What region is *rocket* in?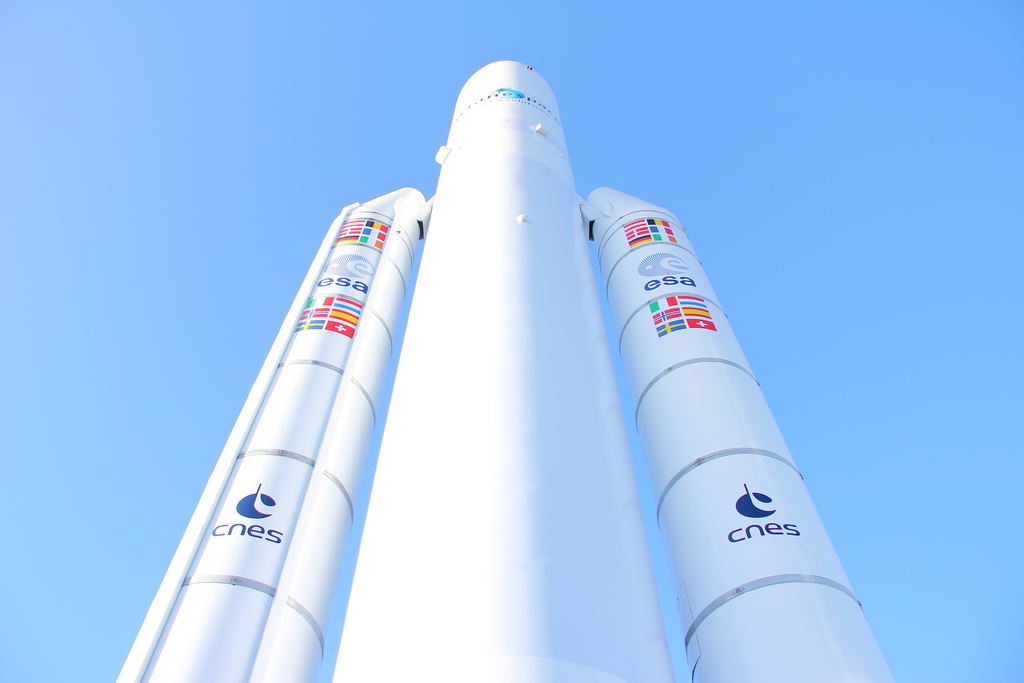
detection(111, 55, 898, 682).
